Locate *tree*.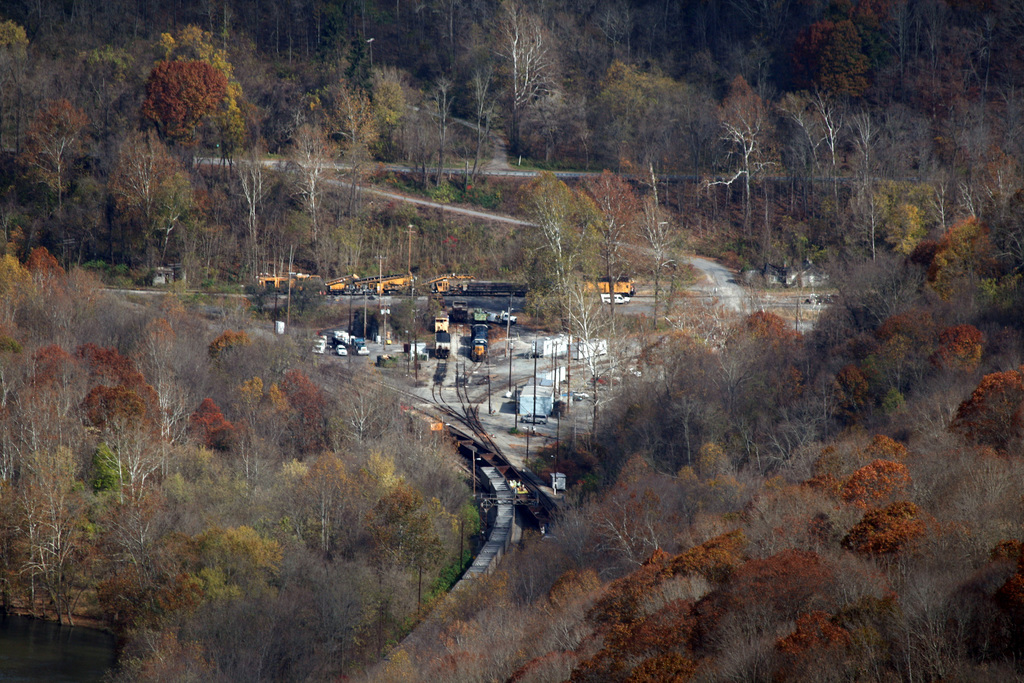
Bounding box: (left=929, top=219, right=982, bottom=307).
